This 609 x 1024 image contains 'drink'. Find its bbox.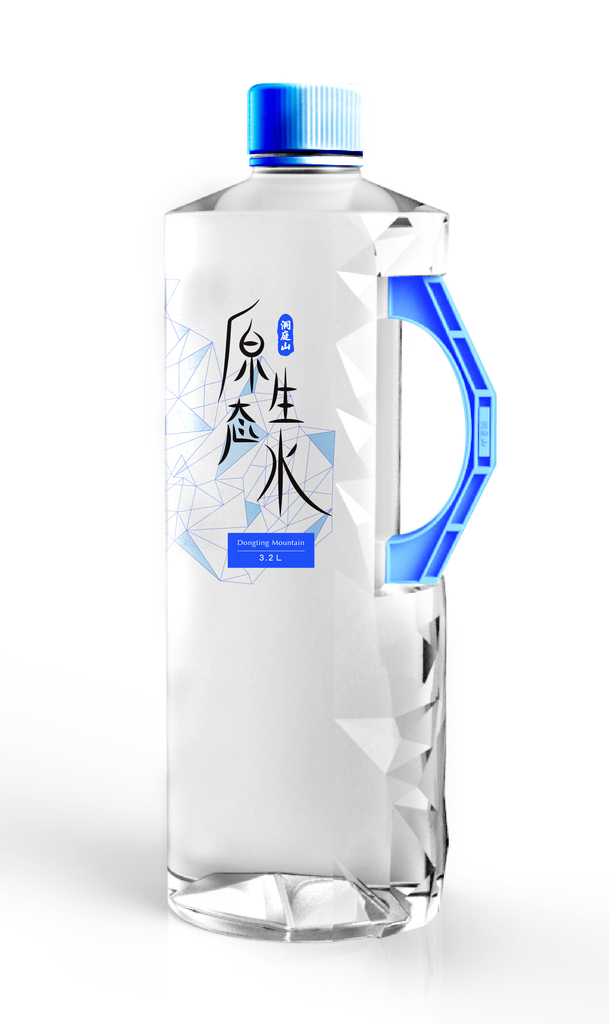
bbox(159, 163, 451, 931).
